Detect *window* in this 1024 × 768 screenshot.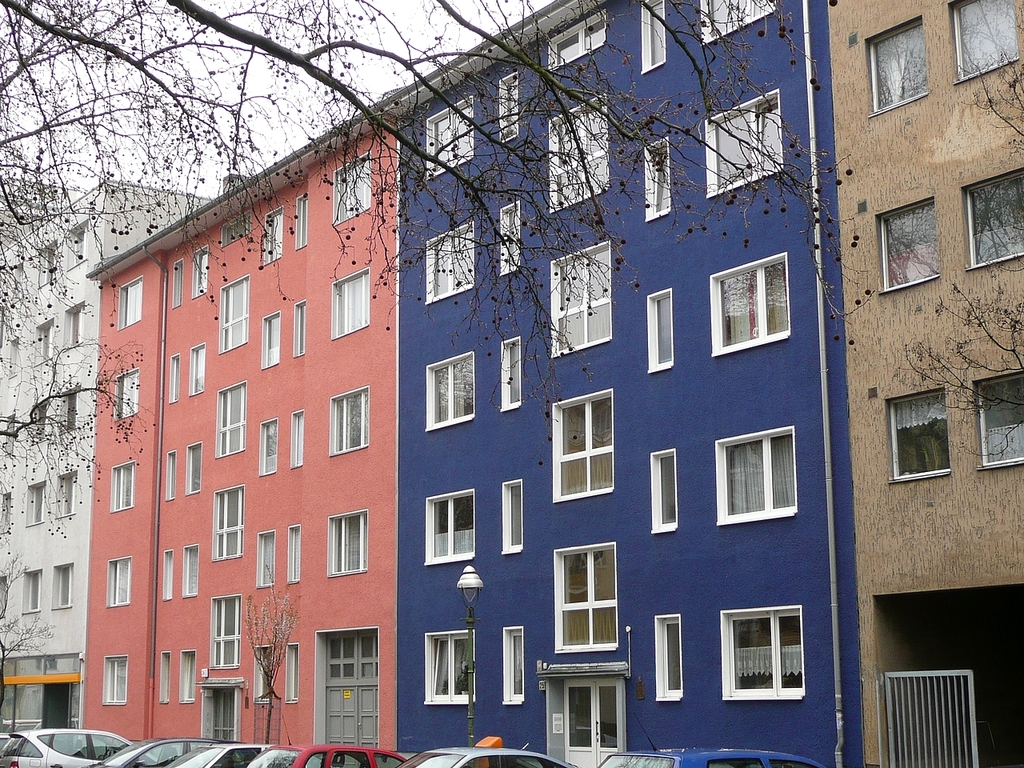
Detection: (423, 101, 478, 163).
